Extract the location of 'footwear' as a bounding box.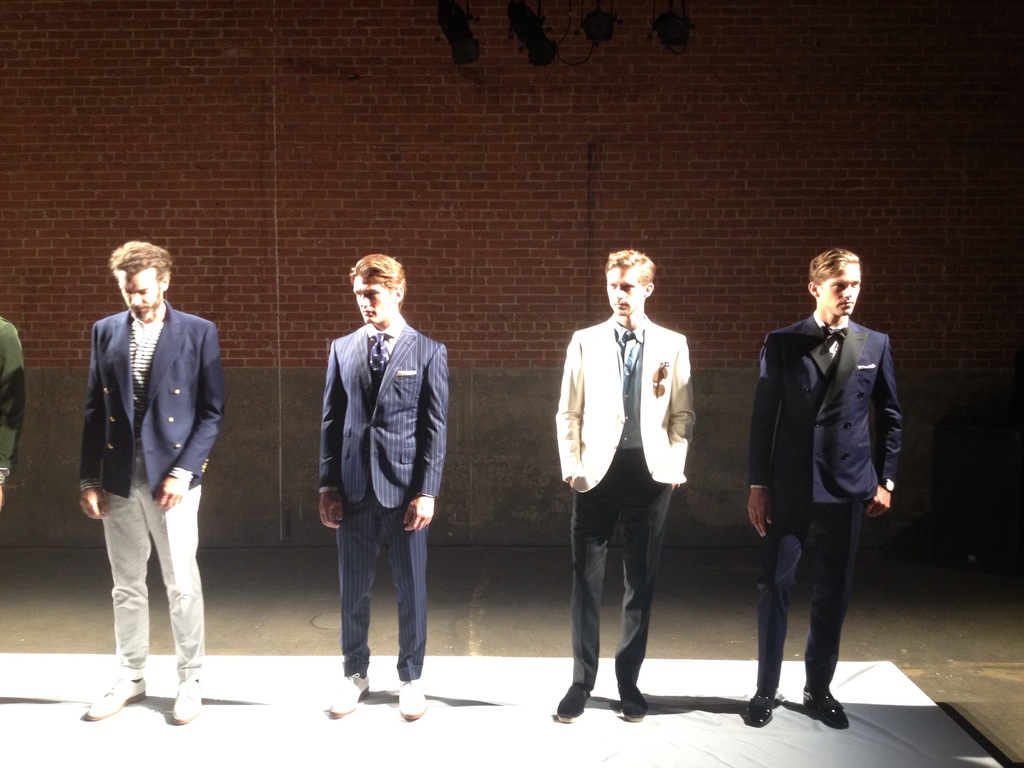
box(558, 681, 592, 722).
